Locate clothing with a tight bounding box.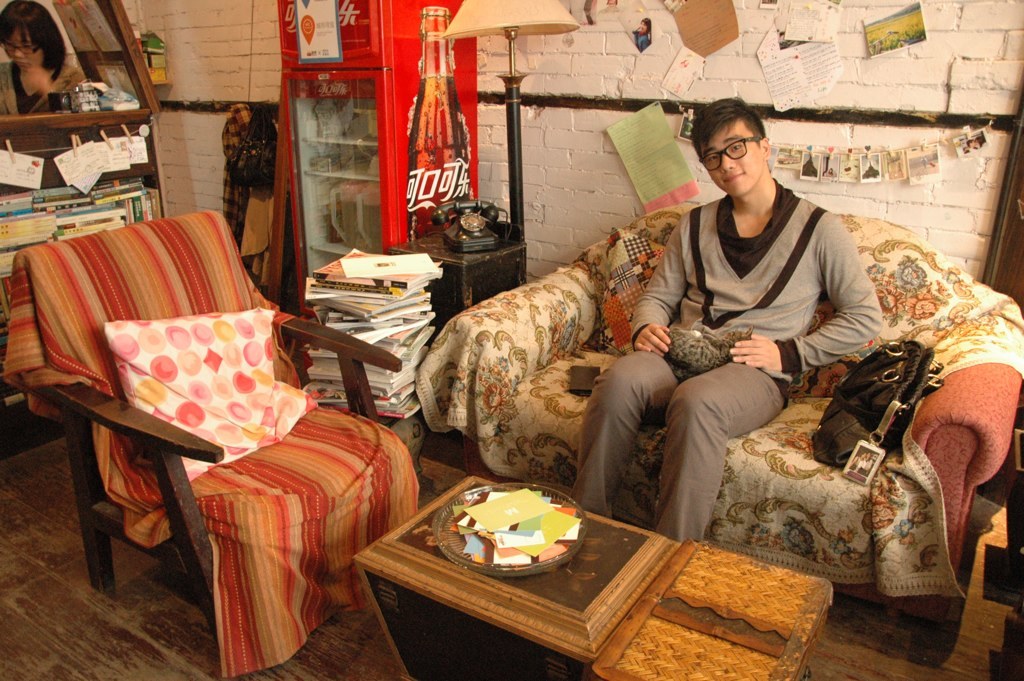
x1=586, y1=138, x2=903, y2=510.
